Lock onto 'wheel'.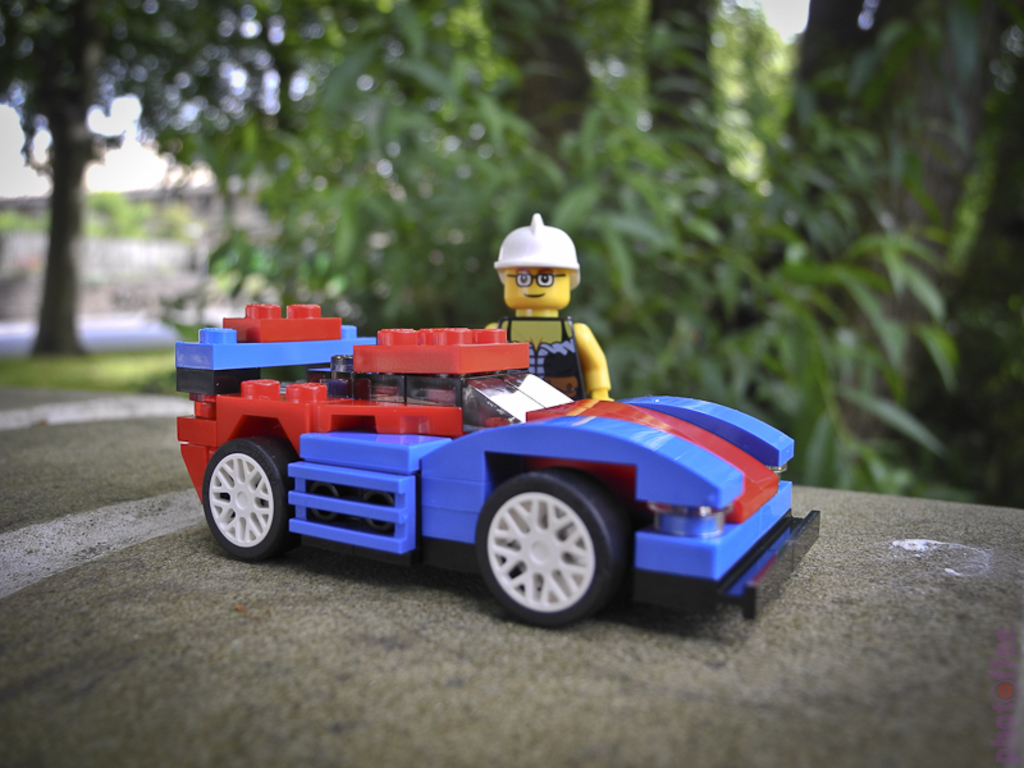
Locked: 472,483,620,616.
